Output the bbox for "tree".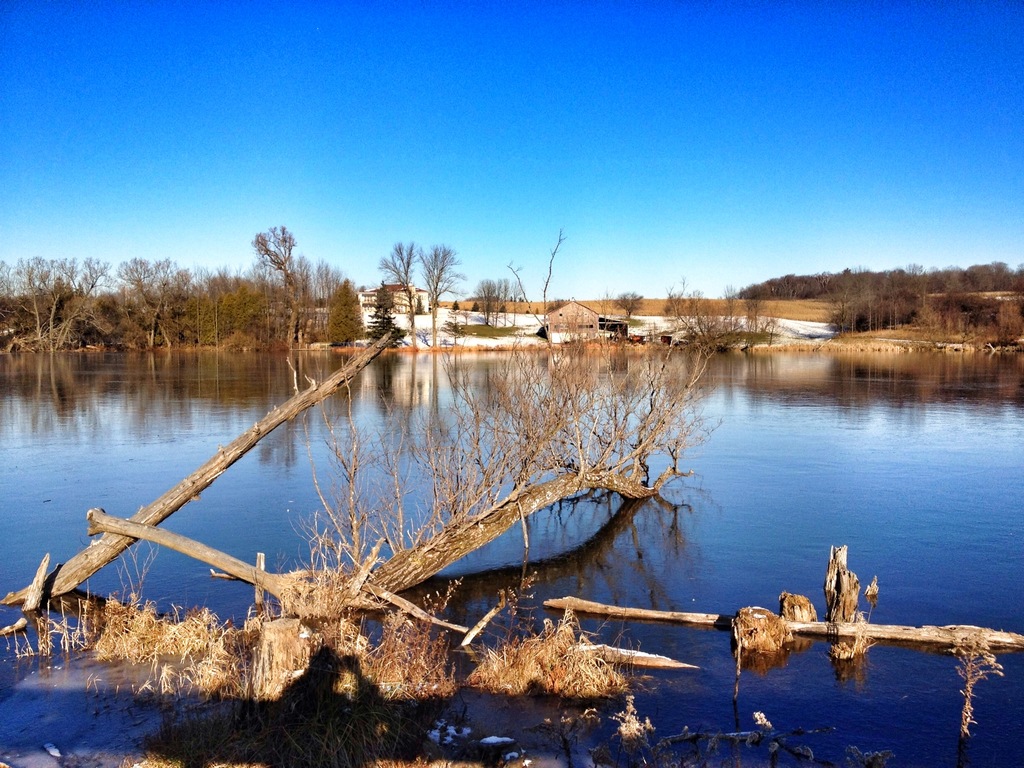
rect(419, 237, 465, 348).
